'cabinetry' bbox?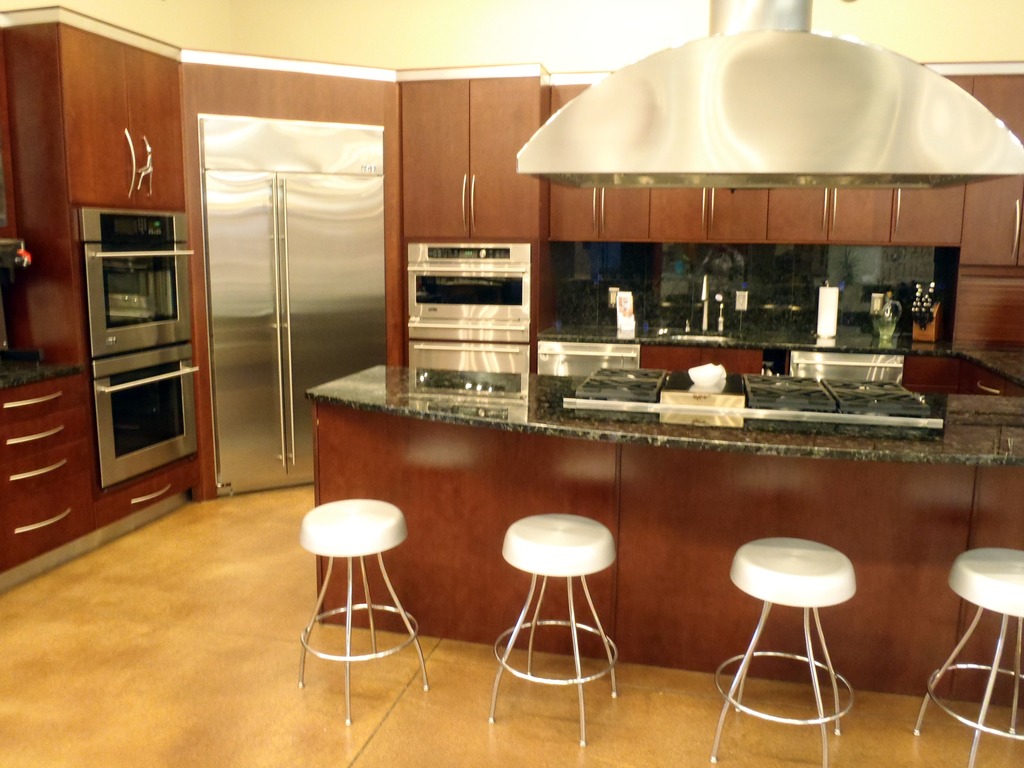
BBox(395, 68, 552, 238)
